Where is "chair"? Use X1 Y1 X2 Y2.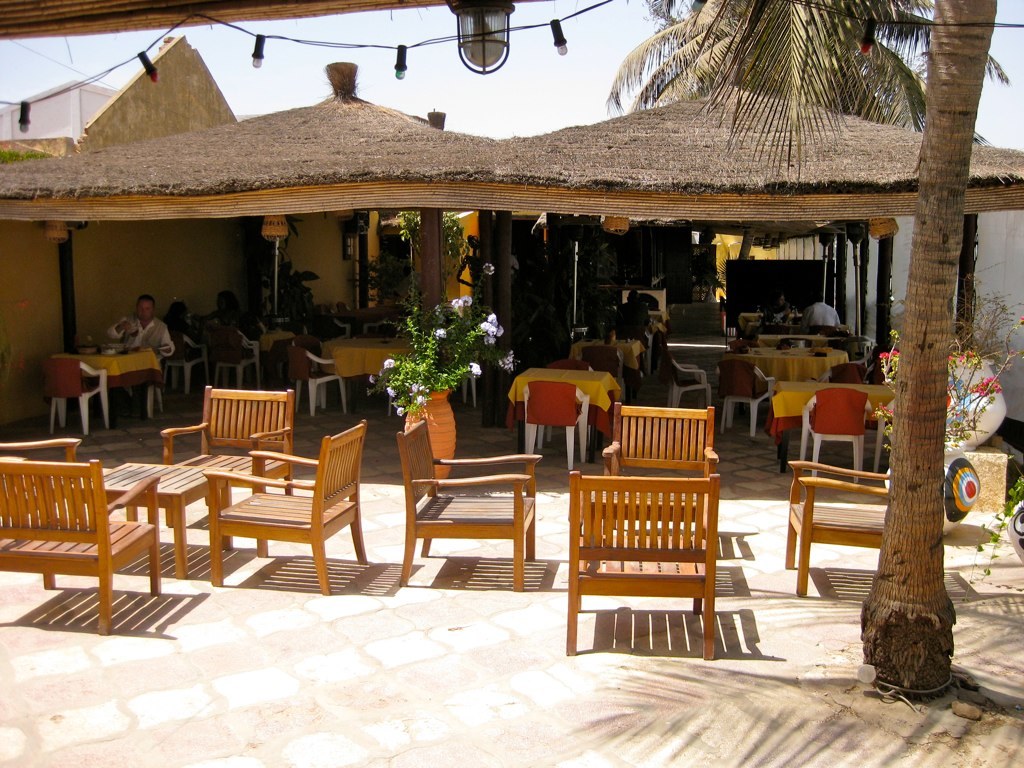
819 363 870 381.
